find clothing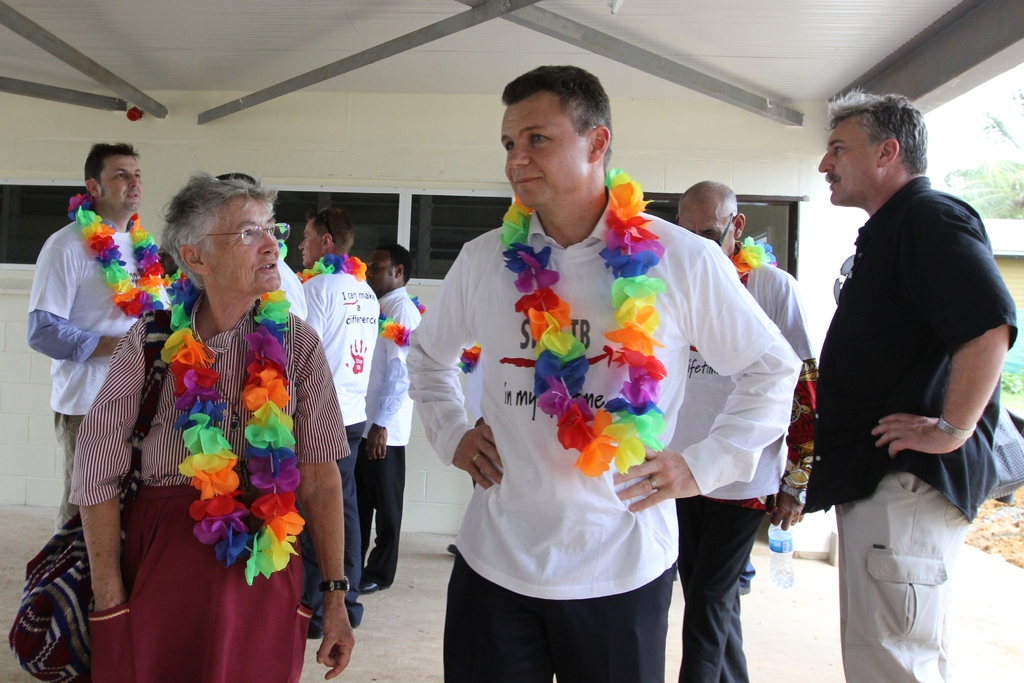
bbox=[305, 260, 388, 649]
